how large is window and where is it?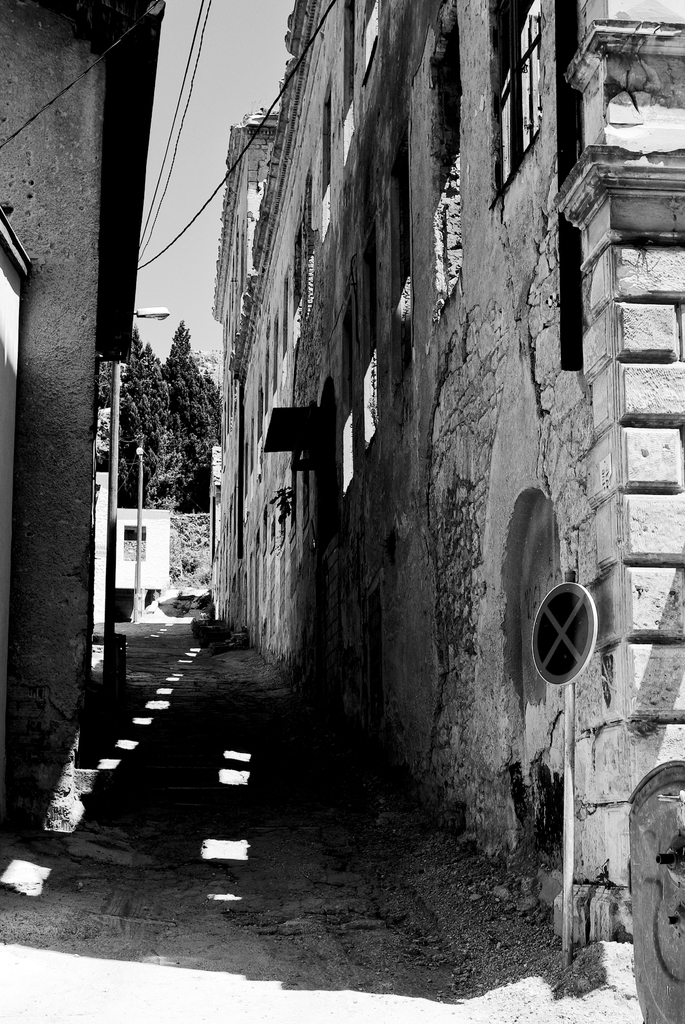
Bounding box: 488:0:548:201.
